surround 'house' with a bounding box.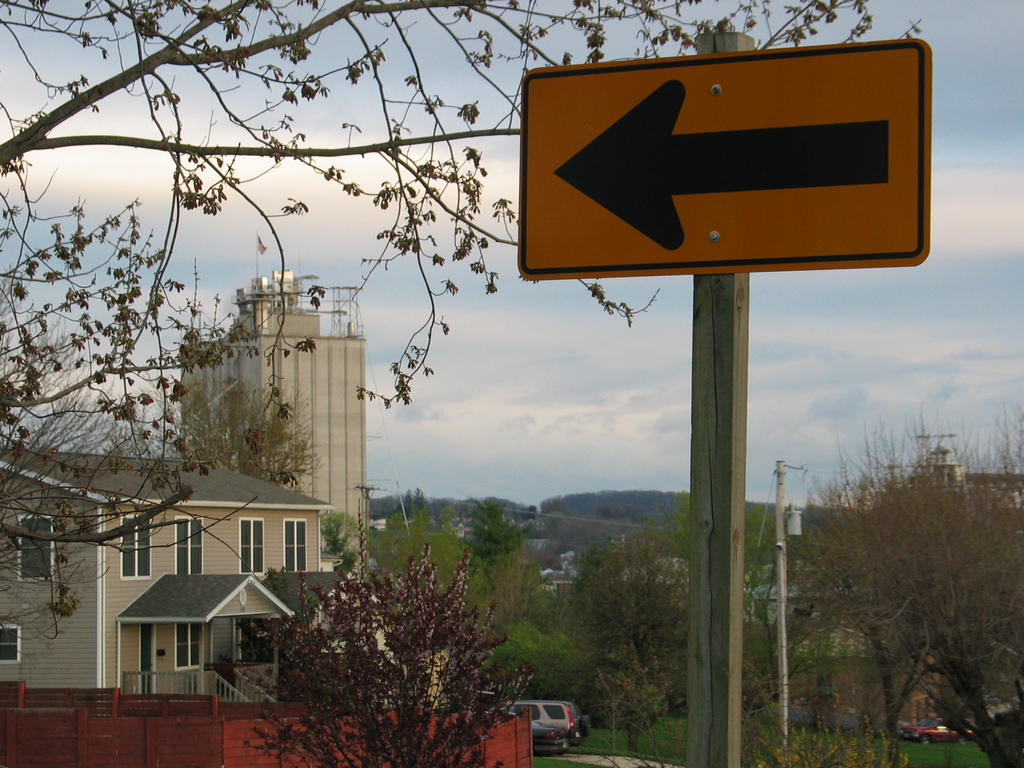
pyautogui.locateOnScreen(812, 608, 966, 747).
